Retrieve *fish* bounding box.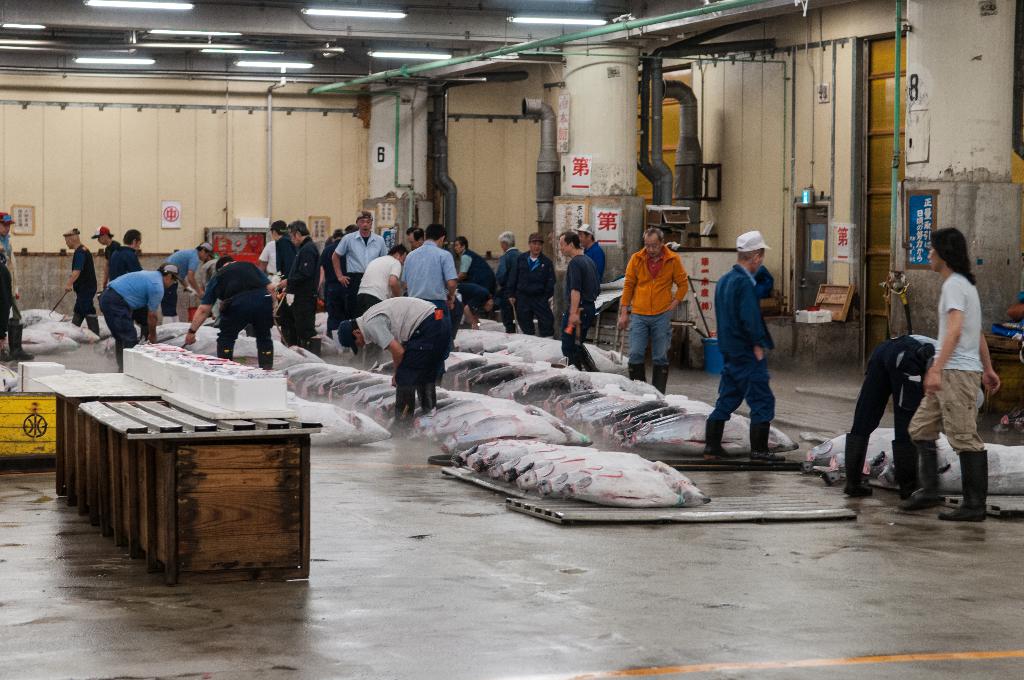
Bounding box: region(828, 435, 948, 476).
